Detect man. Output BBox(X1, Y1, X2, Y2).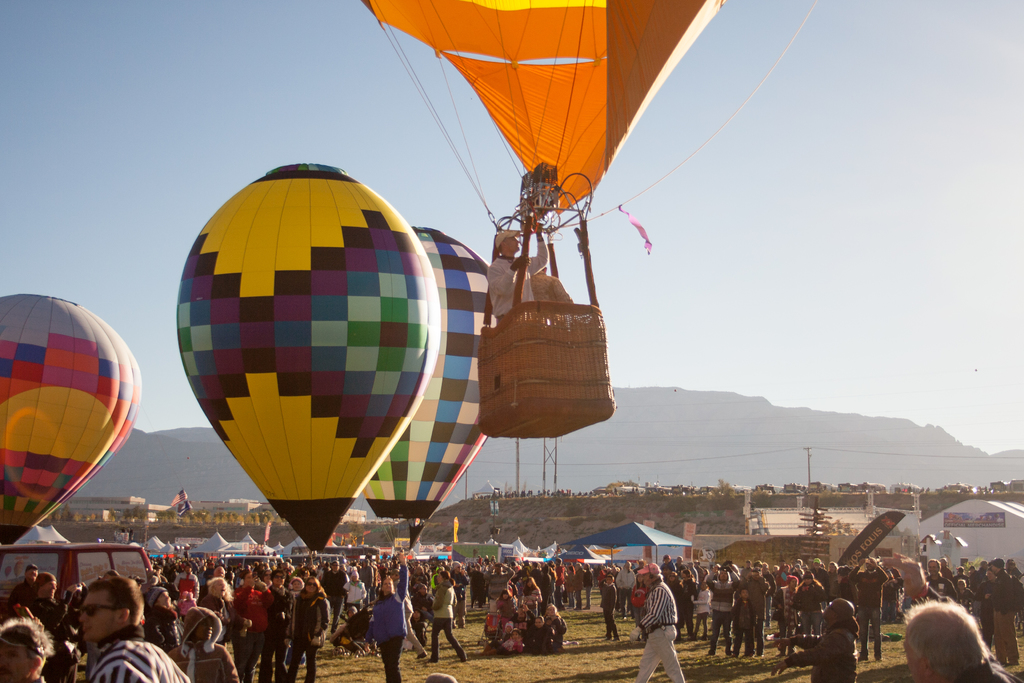
BBox(833, 563, 857, 599).
